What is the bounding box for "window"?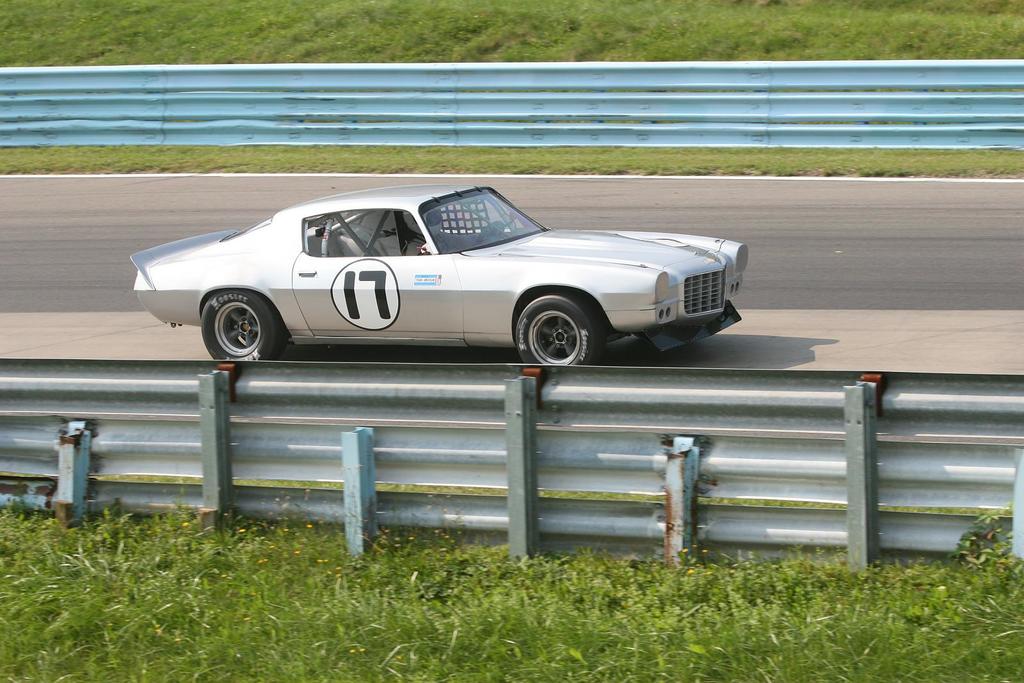
<box>305,209,429,255</box>.
